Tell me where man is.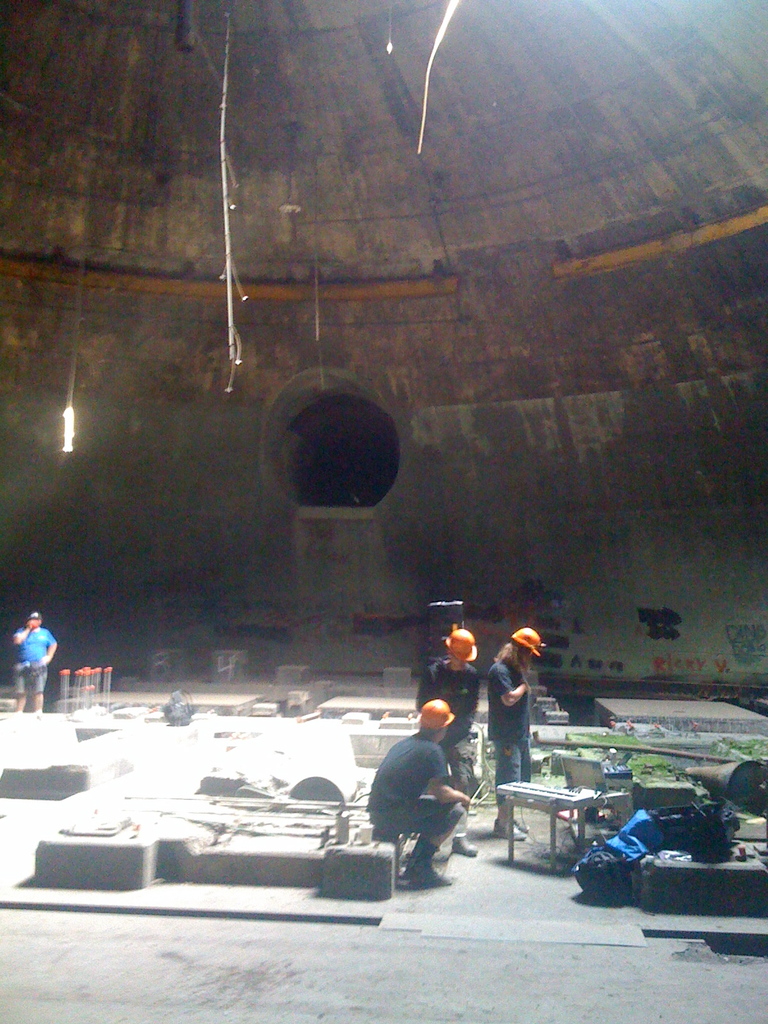
man is at 374:720:492:886.
